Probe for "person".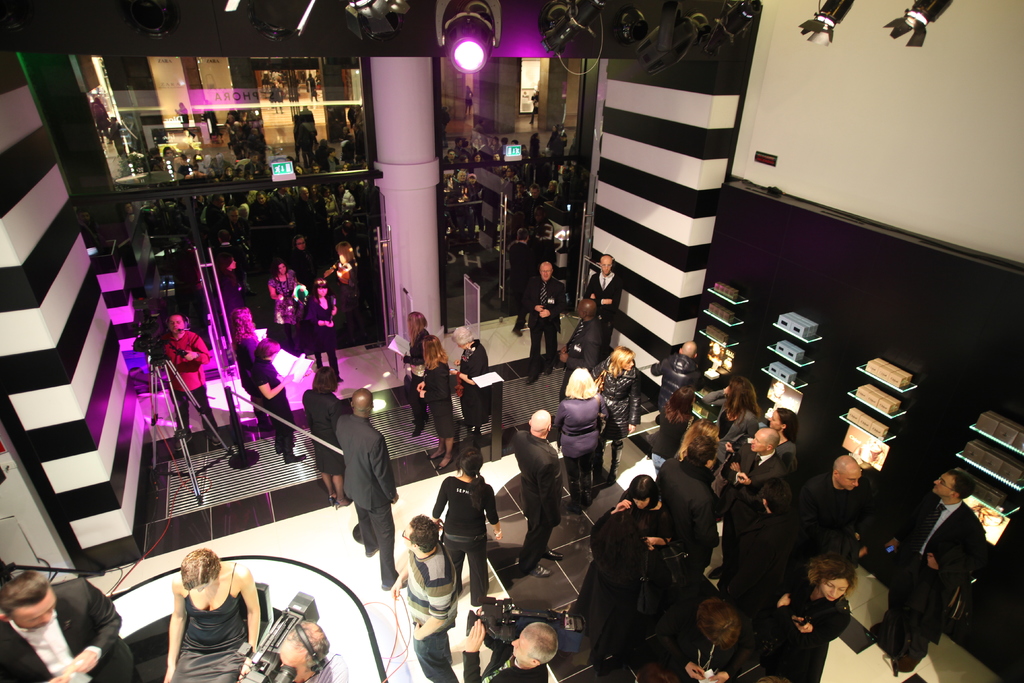
Probe result: Rect(235, 312, 262, 382).
